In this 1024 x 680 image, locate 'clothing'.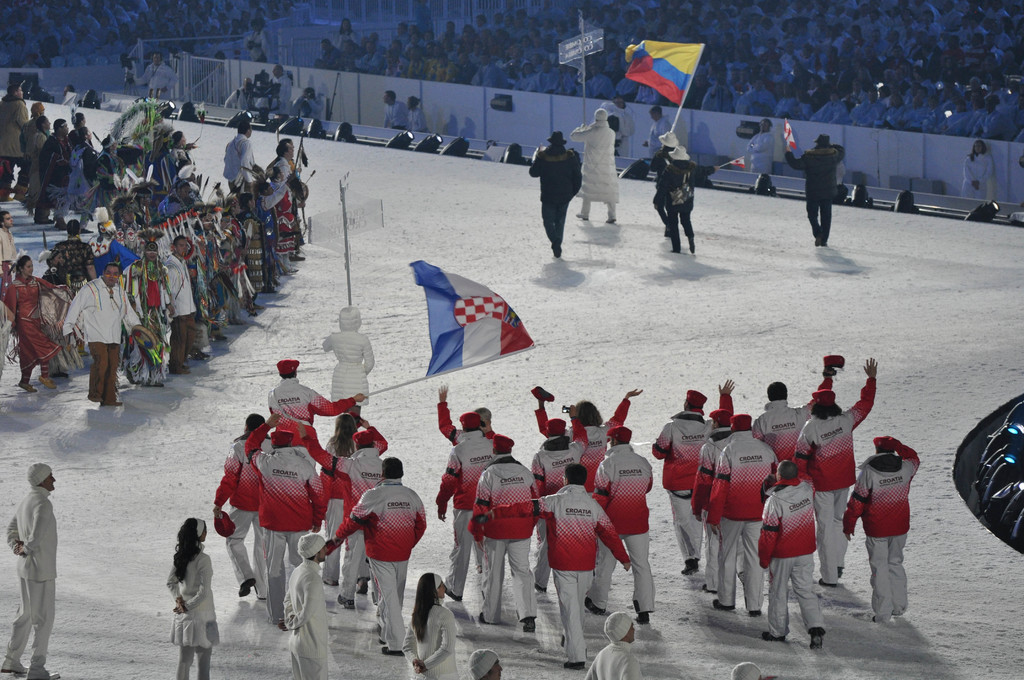
Bounding box: select_region(58, 27, 77, 40).
